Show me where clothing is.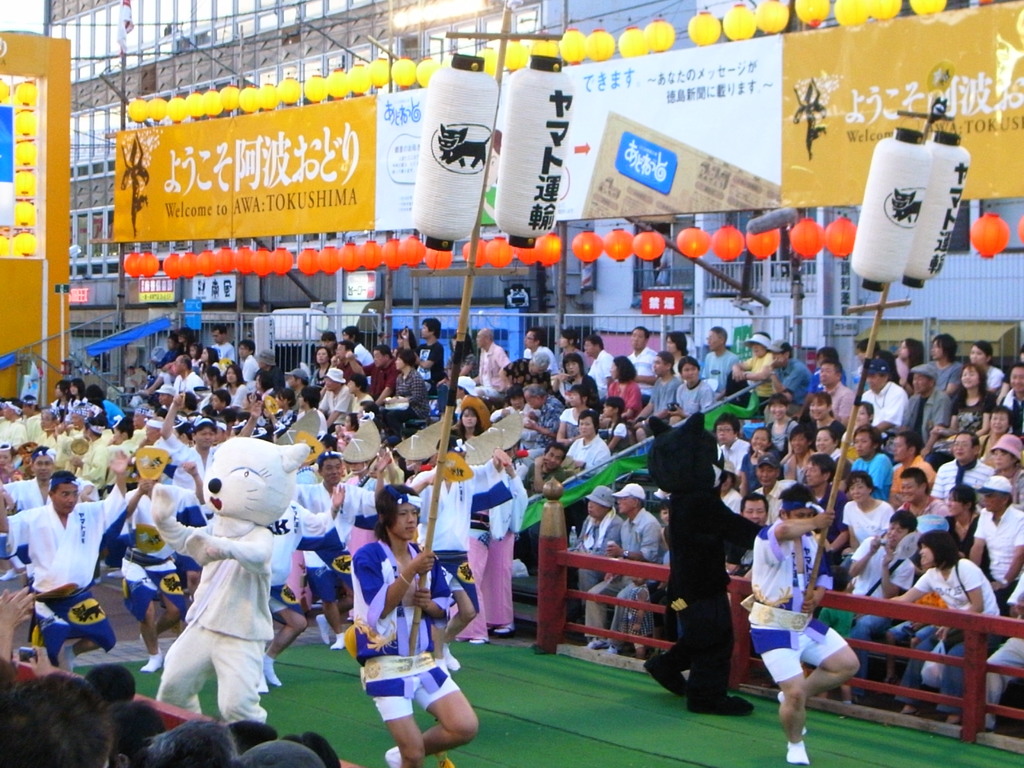
clothing is at <region>229, 382, 253, 407</region>.
